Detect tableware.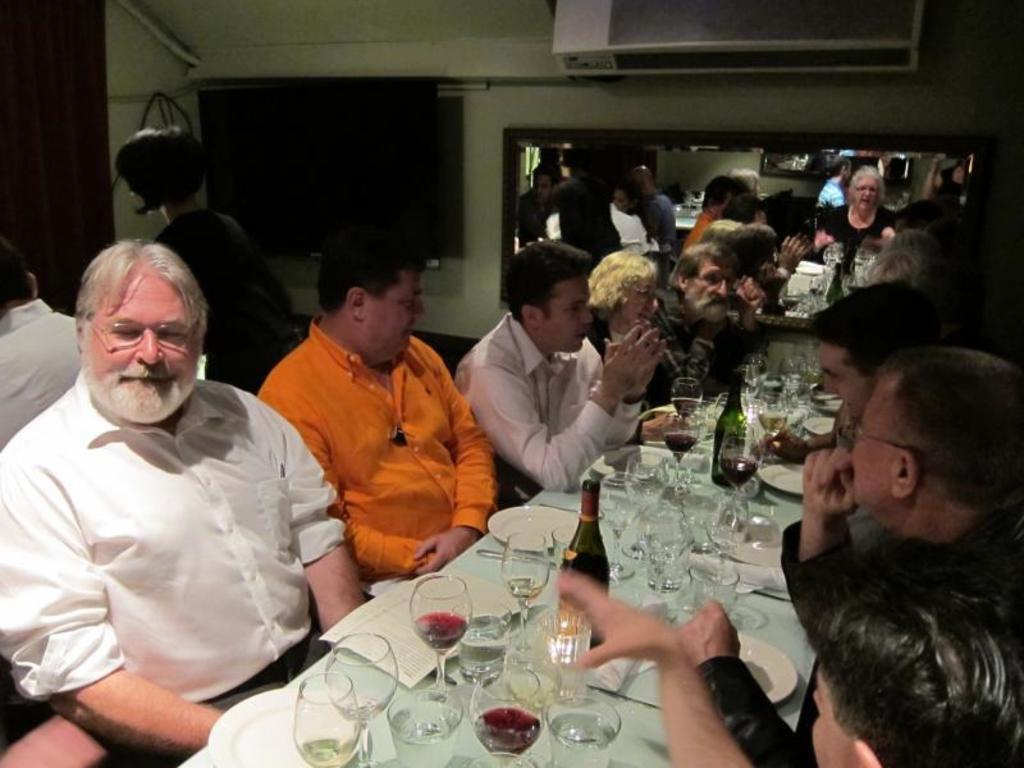
Detected at rect(797, 417, 832, 438).
